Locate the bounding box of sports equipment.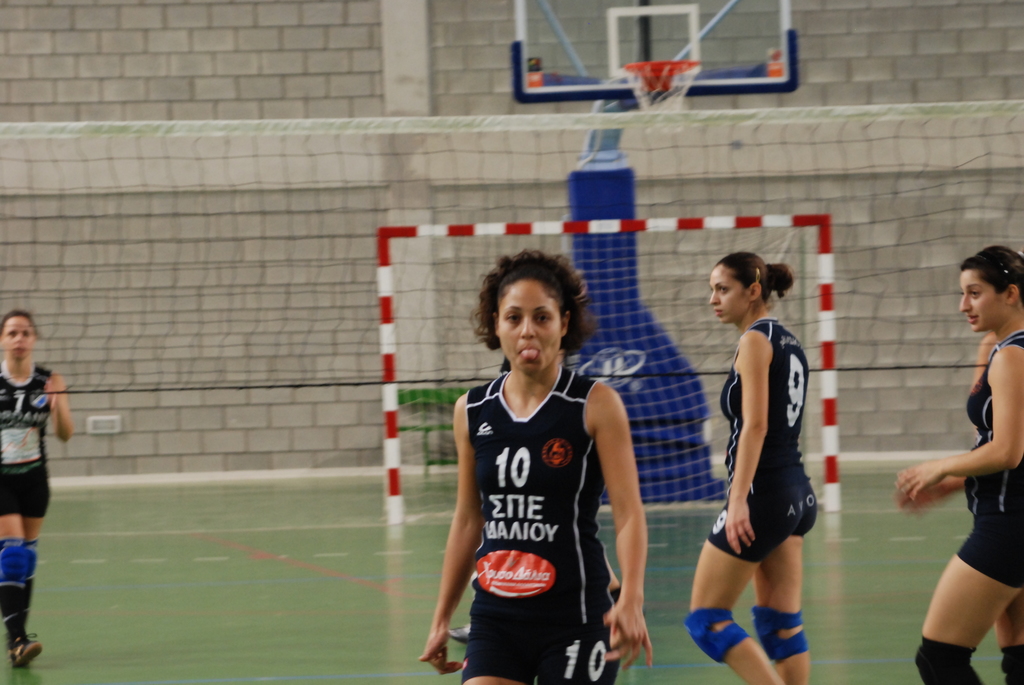
Bounding box: 624,61,705,138.
